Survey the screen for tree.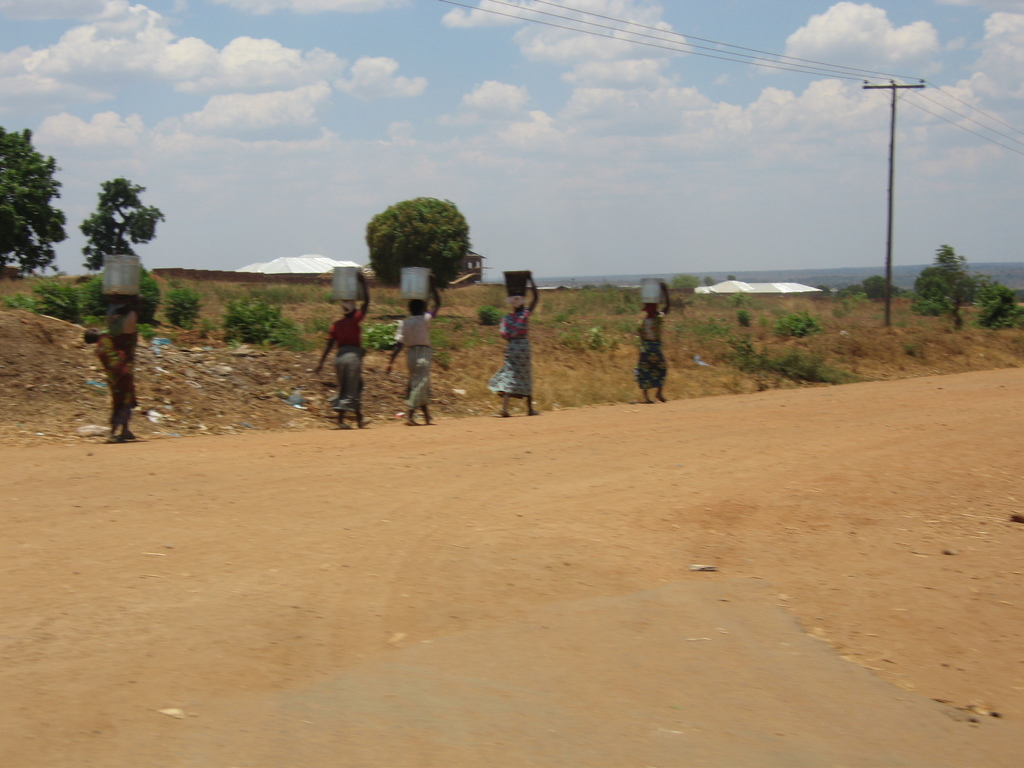
Survey found: bbox=[367, 196, 485, 332].
